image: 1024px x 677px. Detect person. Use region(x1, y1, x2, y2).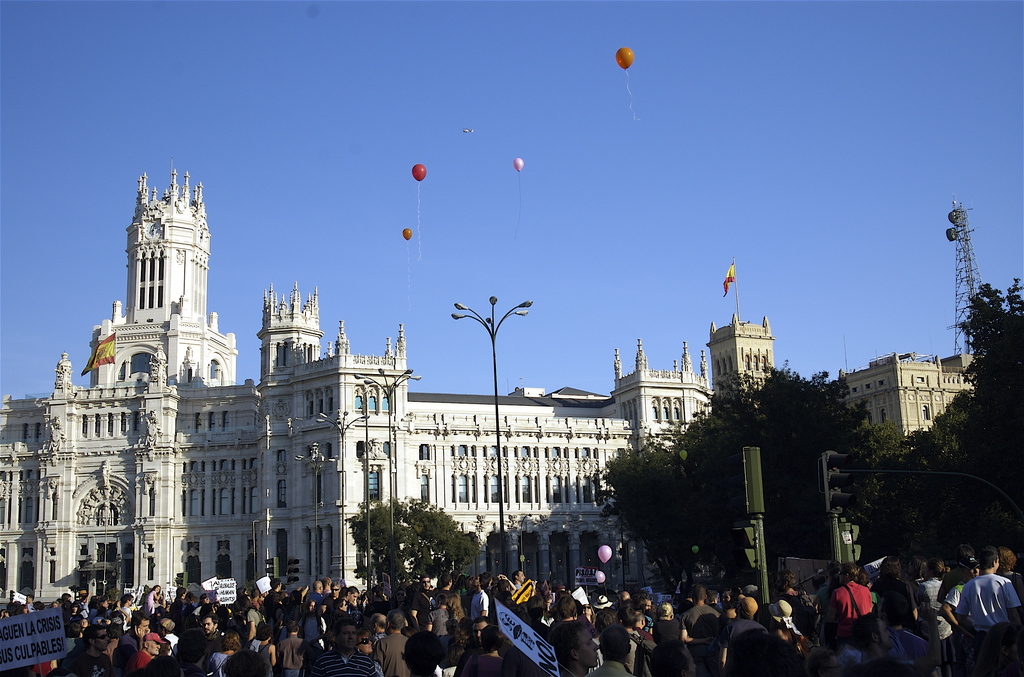
region(680, 588, 724, 676).
